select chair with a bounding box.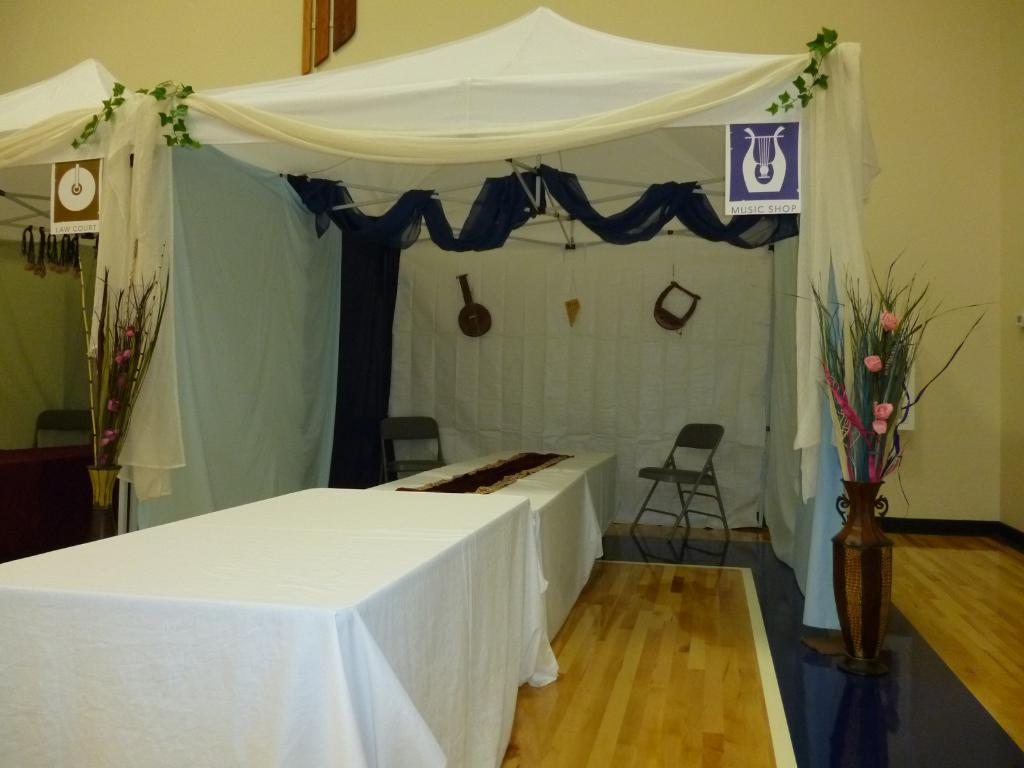
(381, 412, 442, 495).
